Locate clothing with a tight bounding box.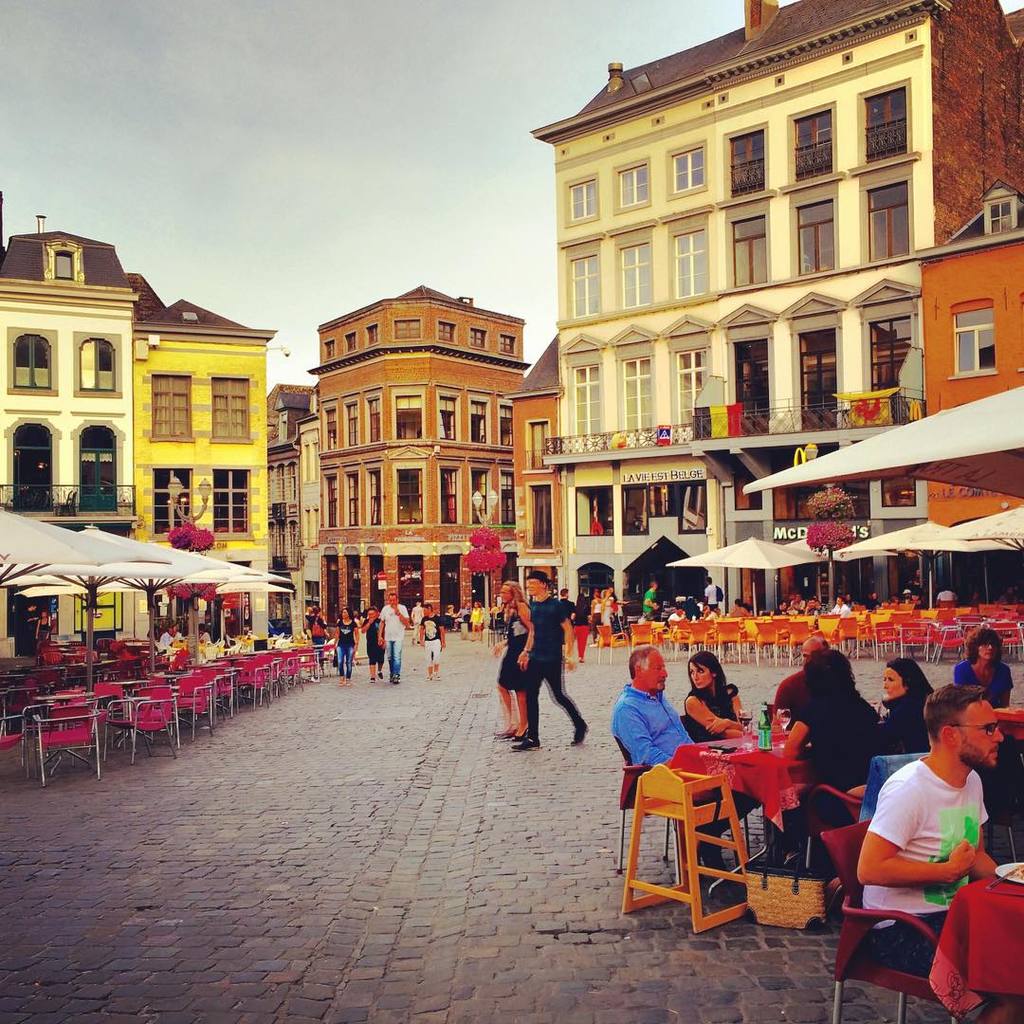
x1=882, y1=688, x2=933, y2=752.
